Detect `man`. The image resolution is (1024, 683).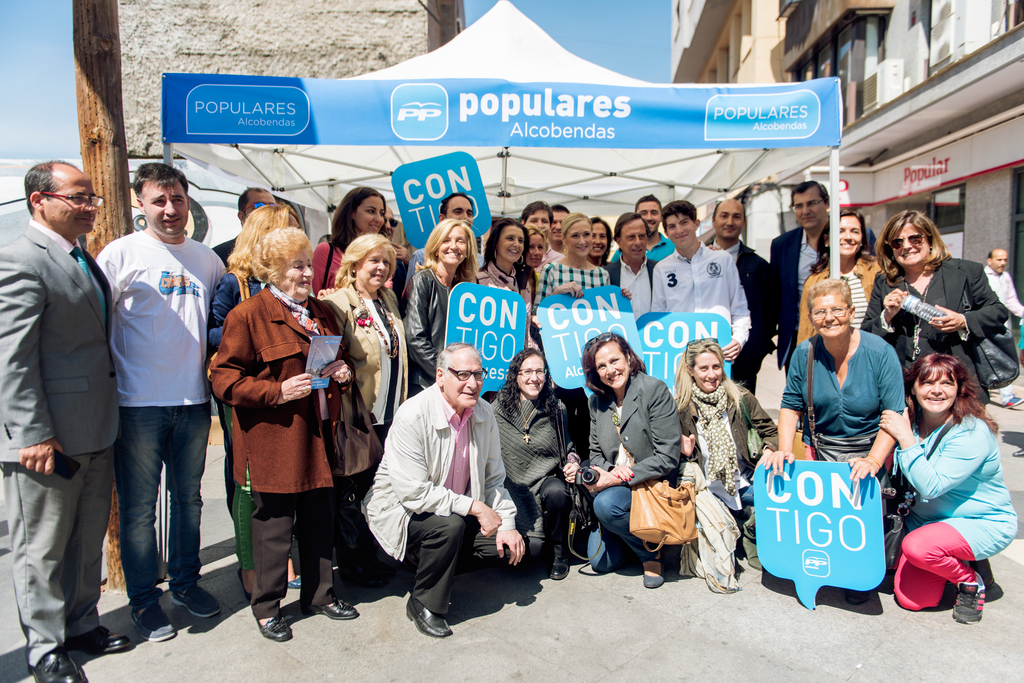
(0, 155, 119, 682).
